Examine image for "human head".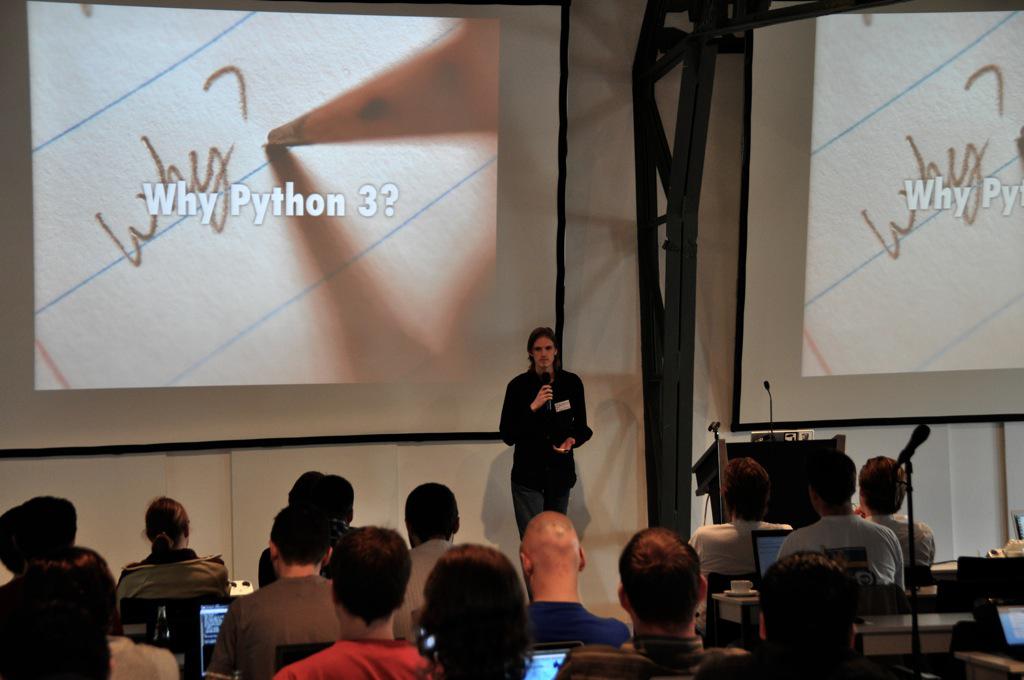
Examination result: locate(517, 515, 586, 588).
